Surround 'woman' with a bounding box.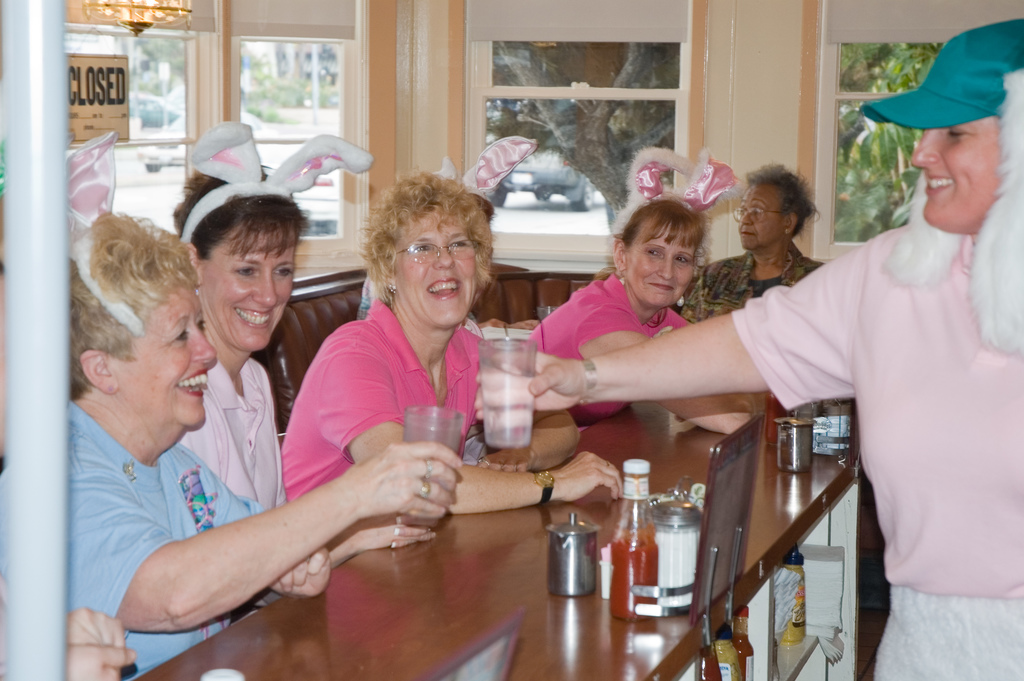
l=518, t=142, r=759, b=459.
